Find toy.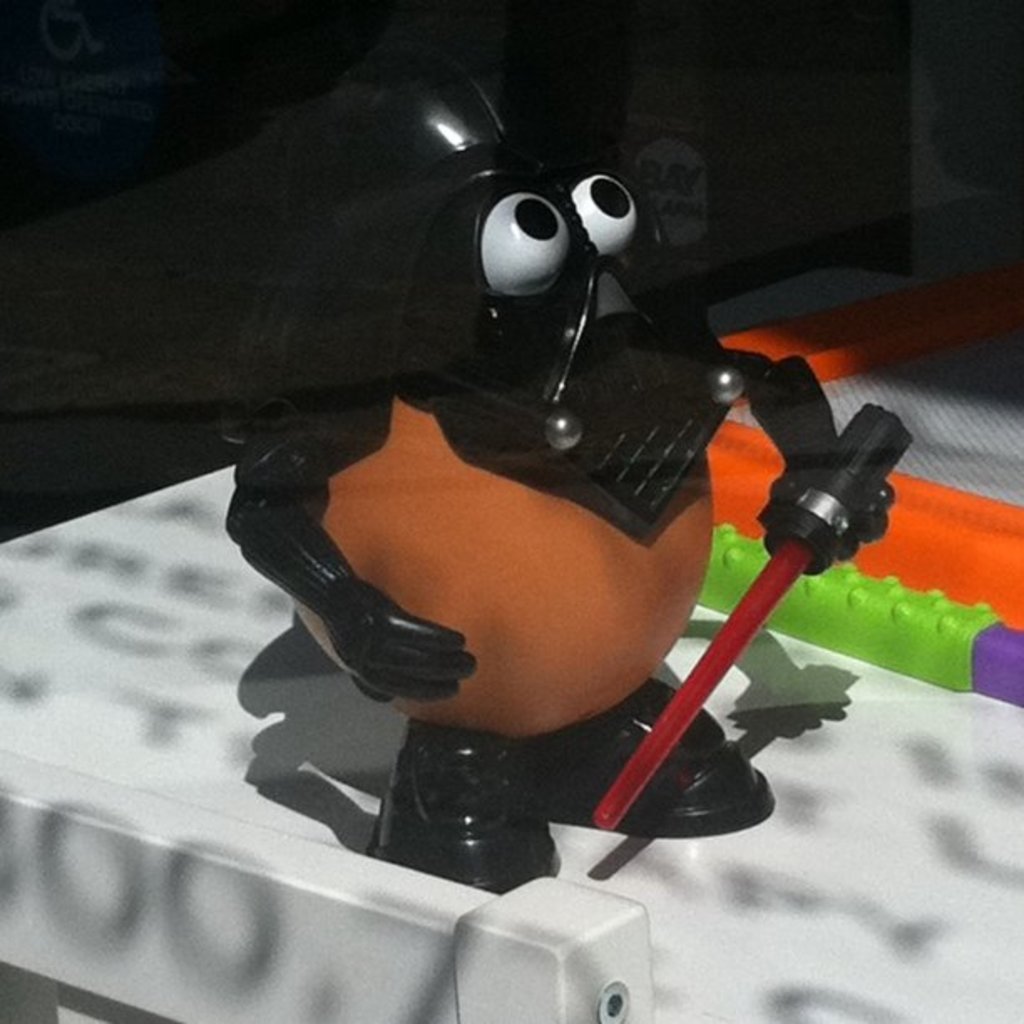
[x1=204, y1=22, x2=934, y2=897].
